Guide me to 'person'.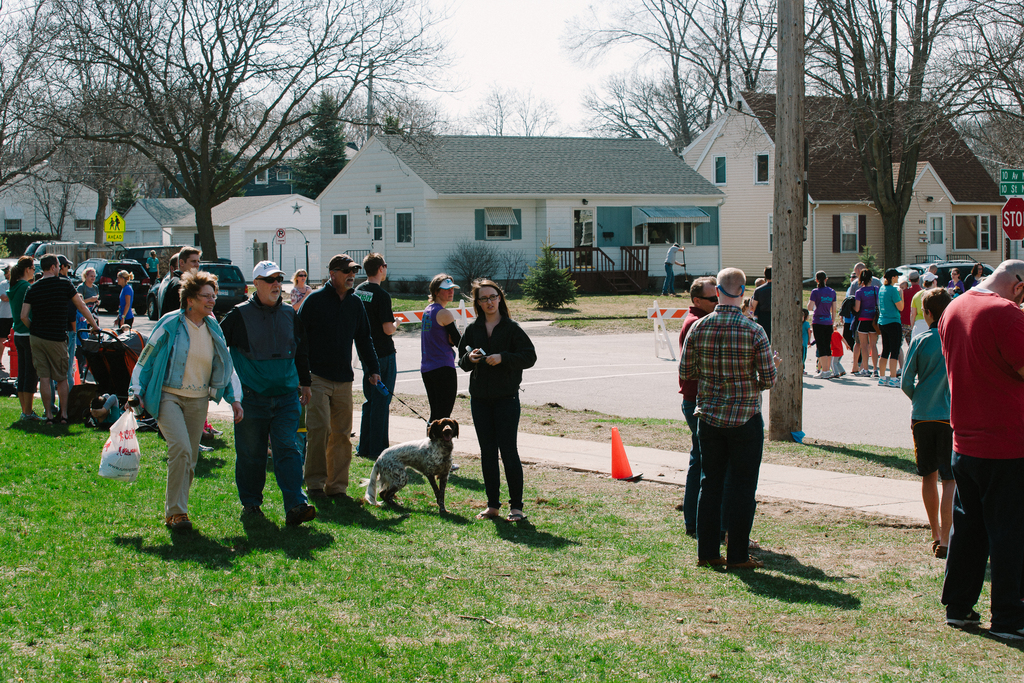
Guidance: 660:238:688:292.
